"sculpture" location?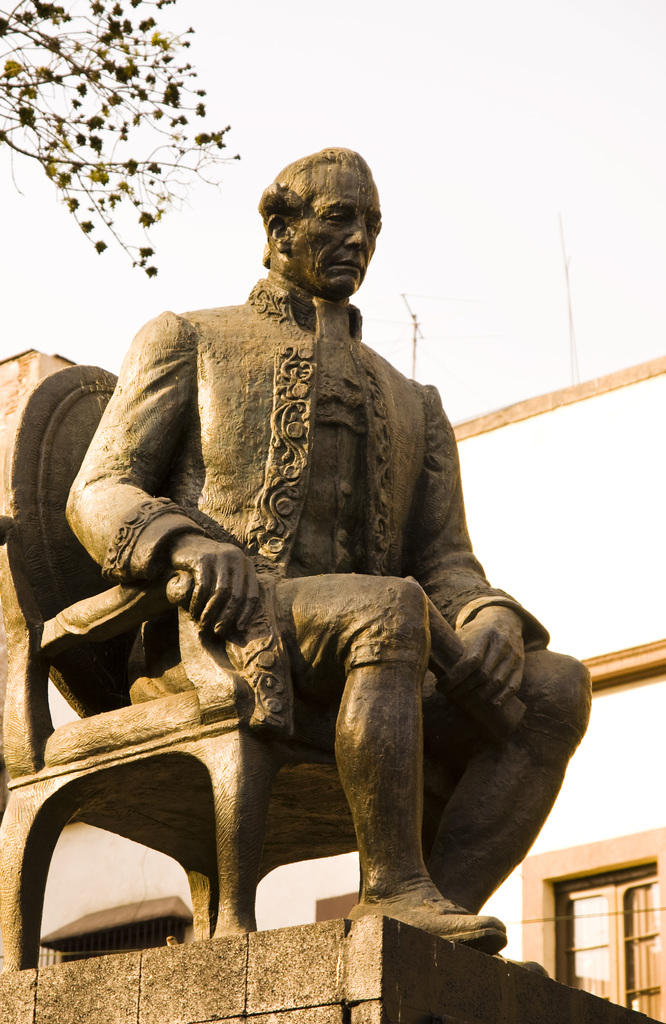
BBox(63, 138, 622, 942)
